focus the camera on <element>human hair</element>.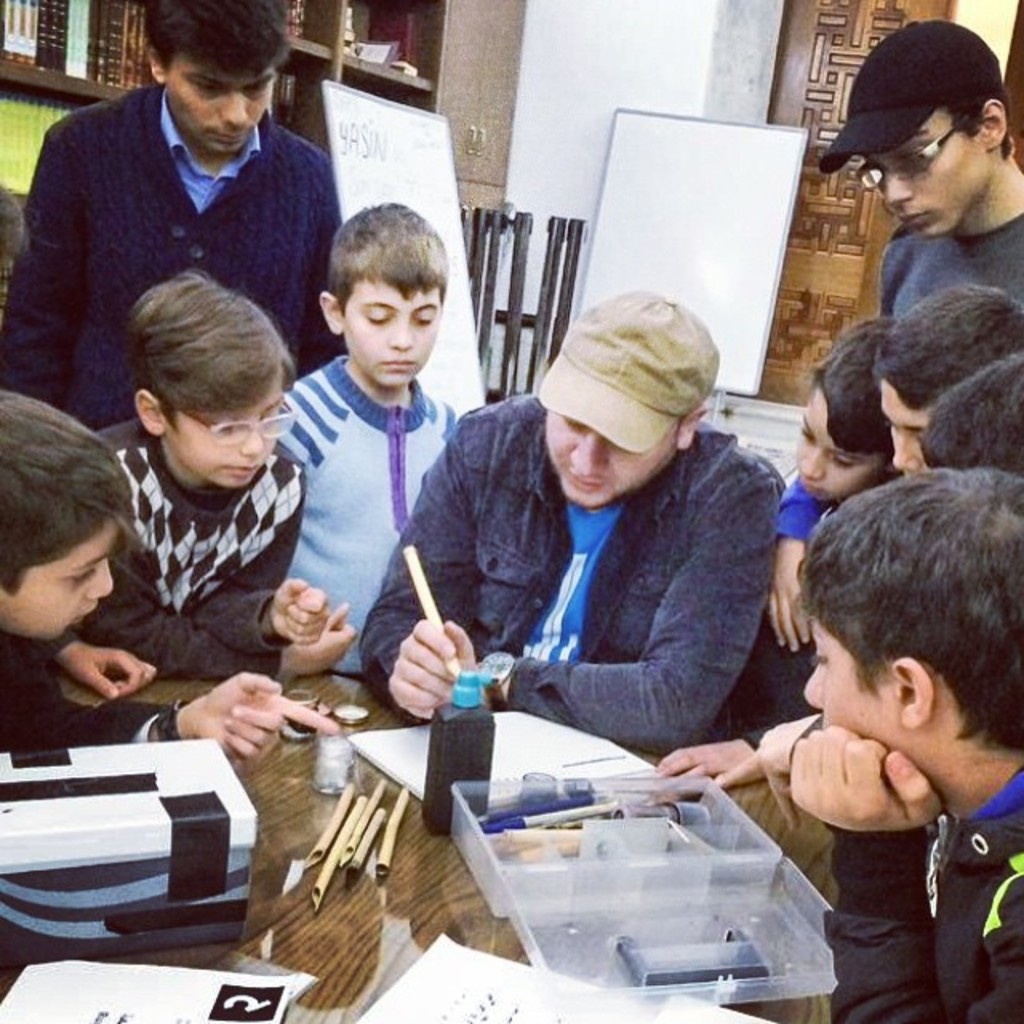
Focus region: rect(323, 203, 446, 315).
